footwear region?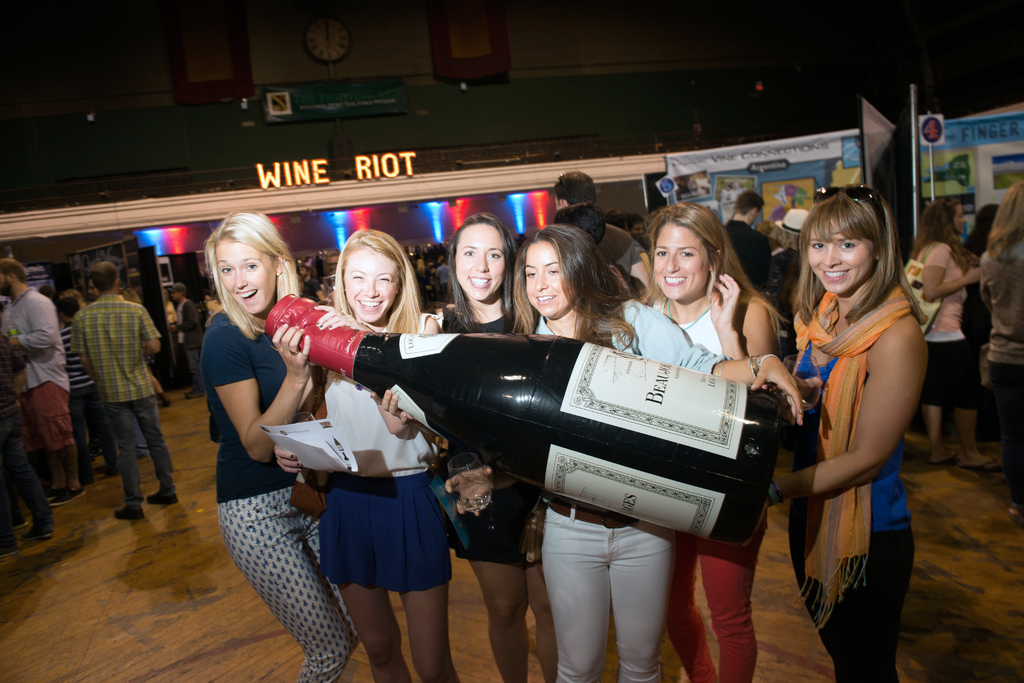
l=88, t=438, r=101, b=458
